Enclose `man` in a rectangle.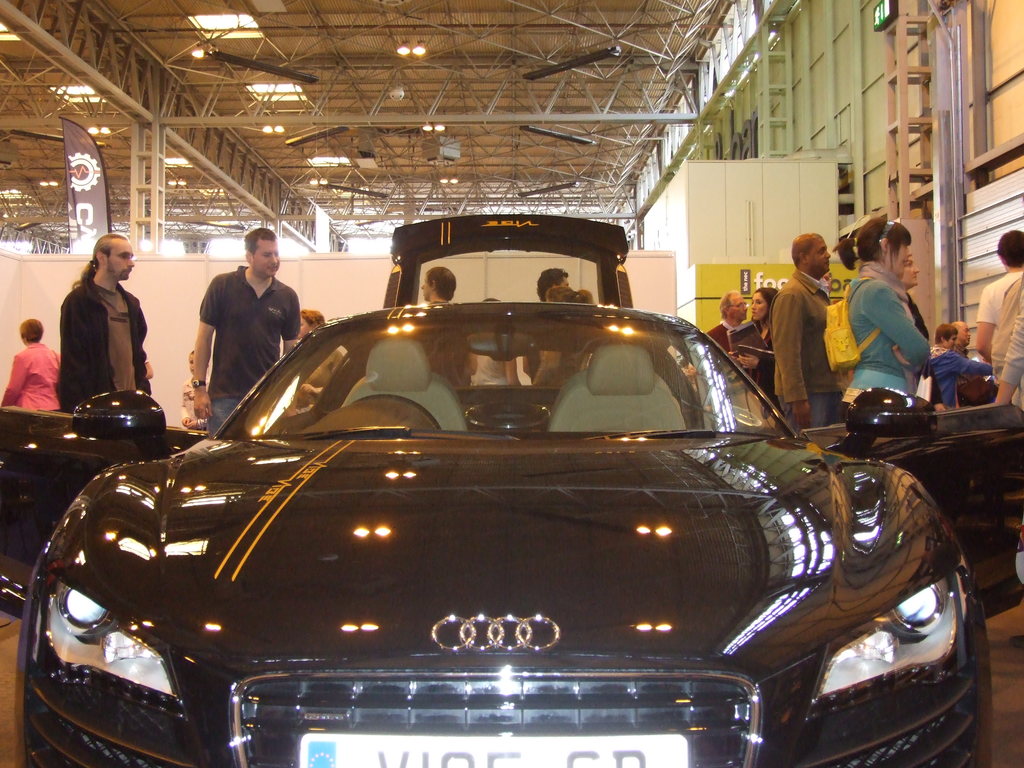
62 234 152 416.
